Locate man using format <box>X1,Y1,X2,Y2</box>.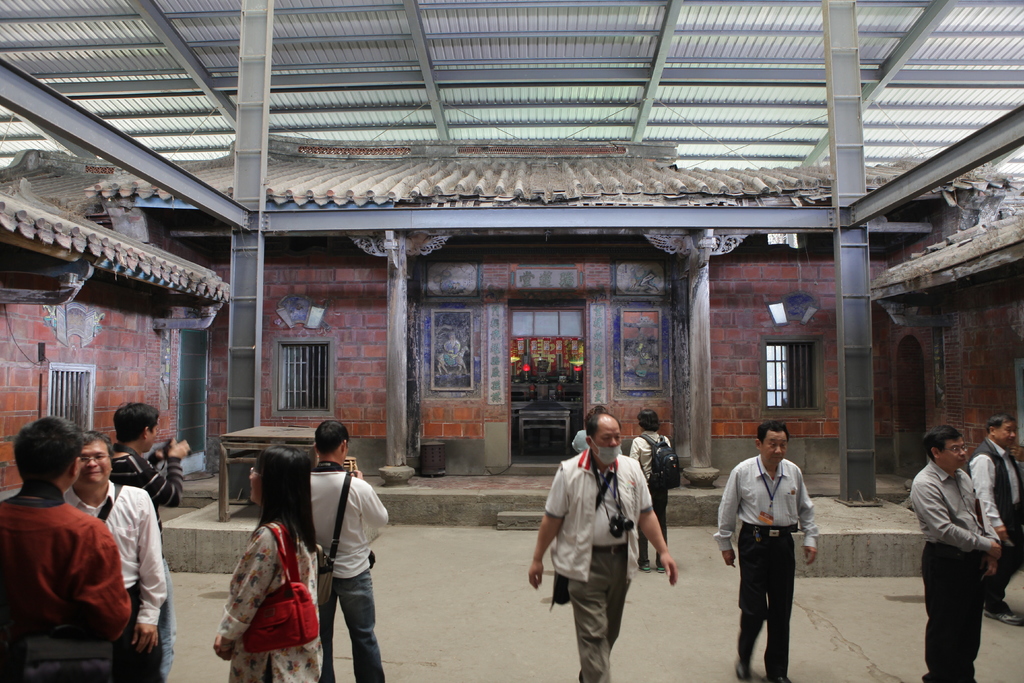
<box>63,429,173,682</box>.
